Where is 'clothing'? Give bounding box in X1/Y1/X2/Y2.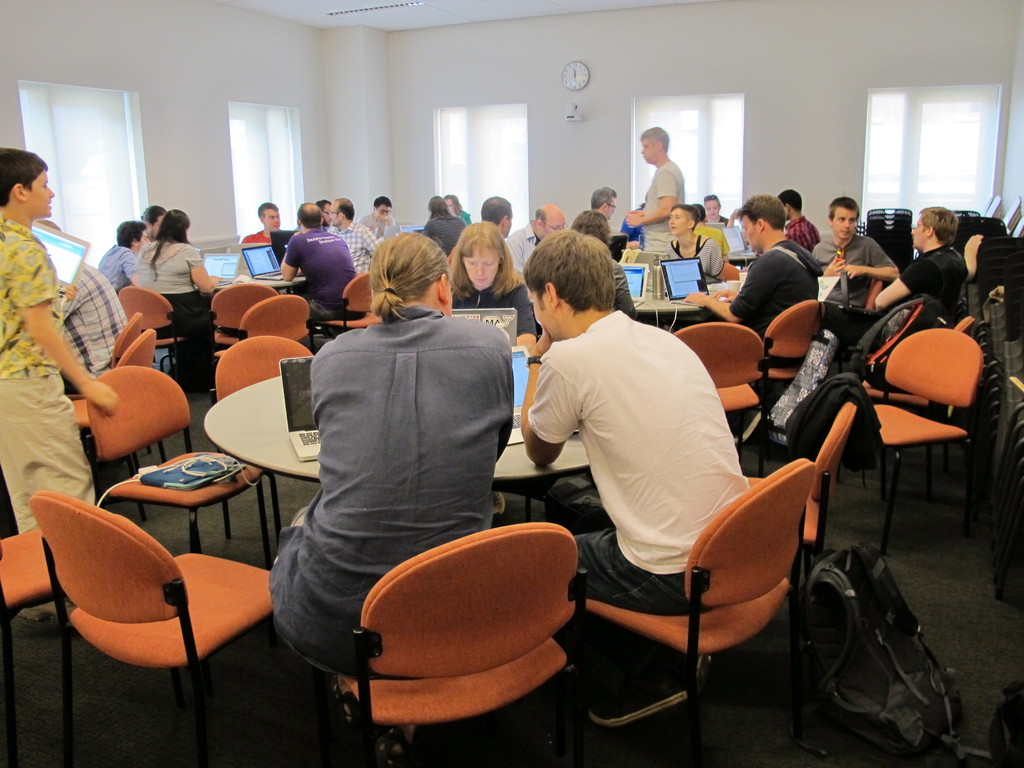
783/213/821/252.
